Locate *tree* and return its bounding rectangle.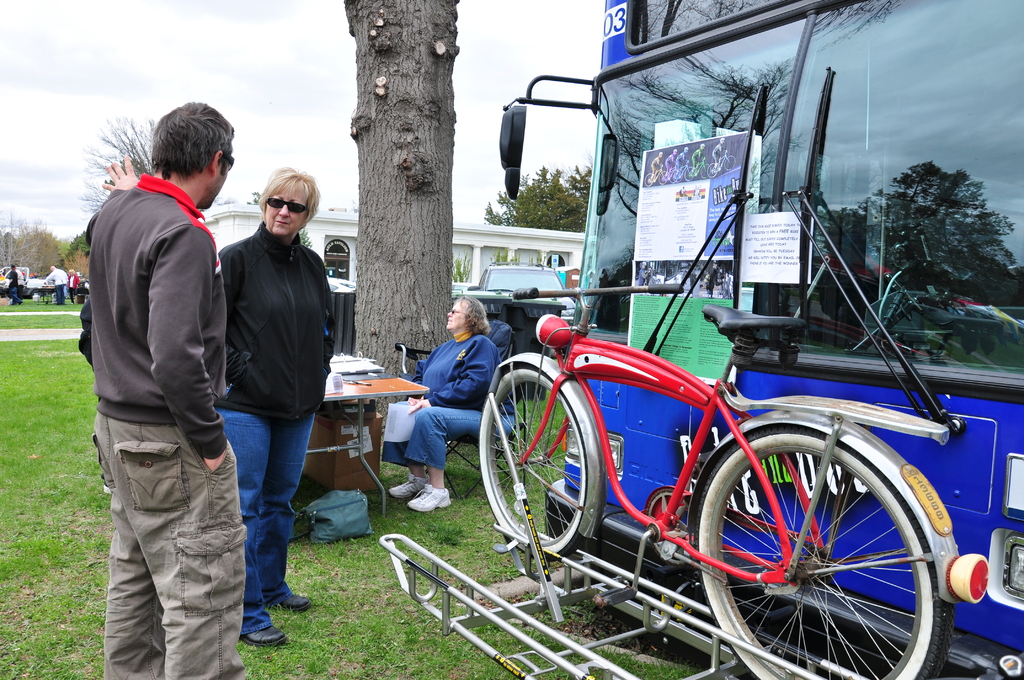
bbox(341, 3, 457, 437).
